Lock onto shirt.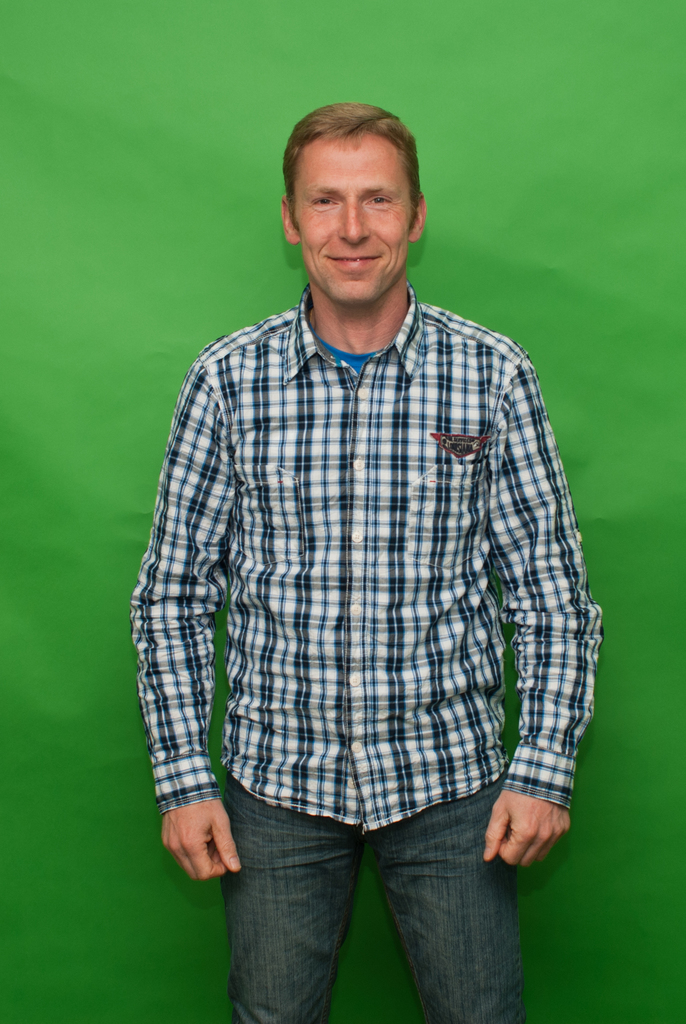
Locked: 130 283 599 831.
